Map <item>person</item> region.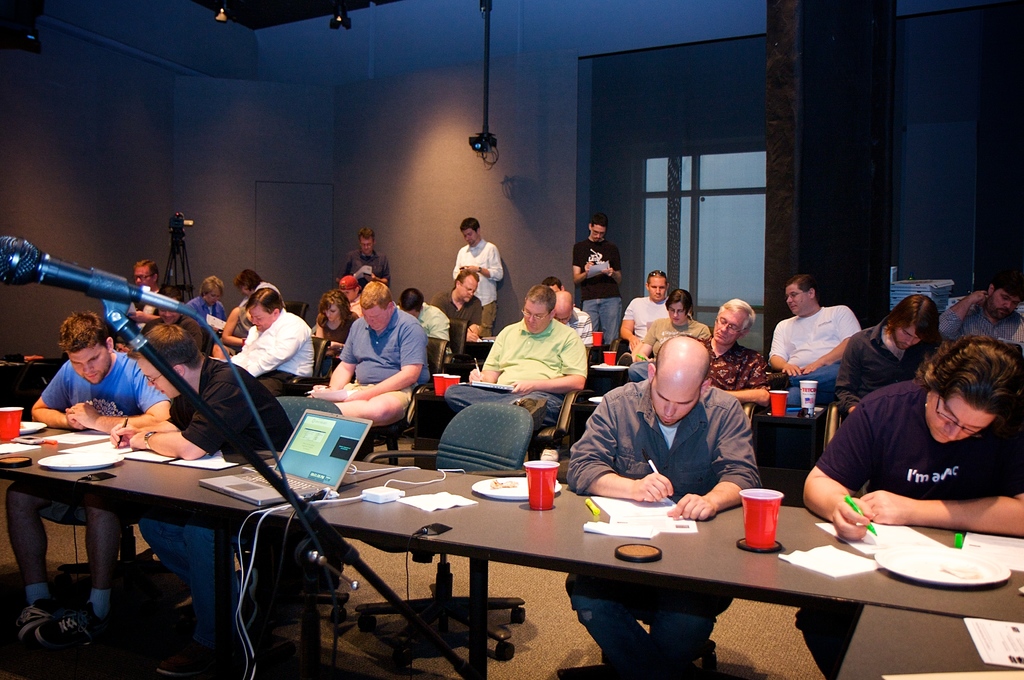
Mapped to <bbox>638, 286, 710, 383</bbox>.
